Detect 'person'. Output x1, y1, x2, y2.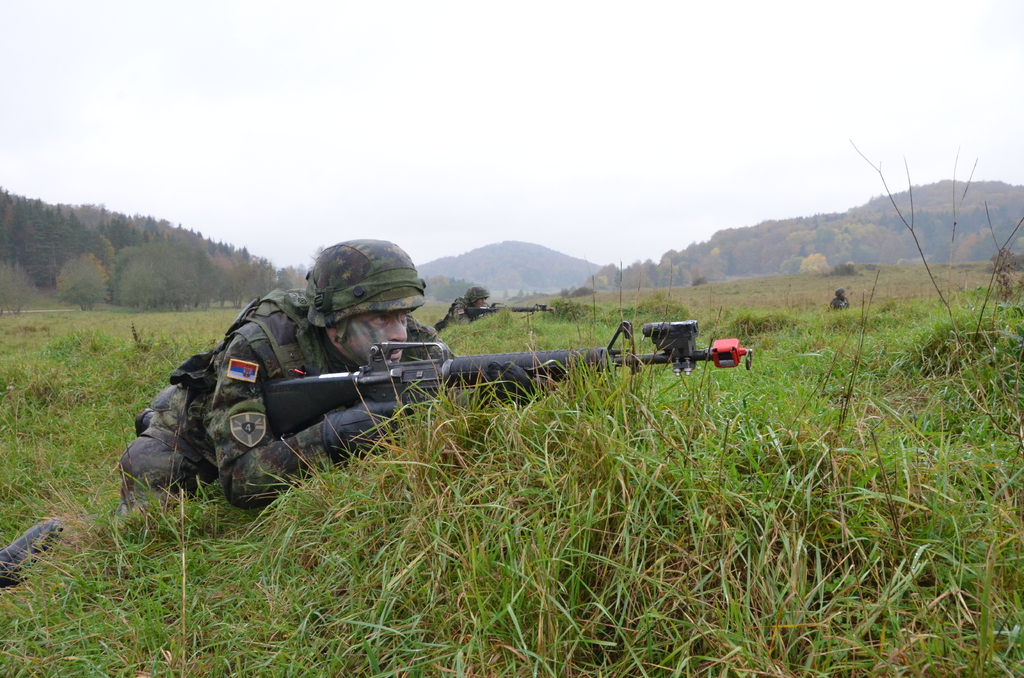
131, 241, 554, 505.
